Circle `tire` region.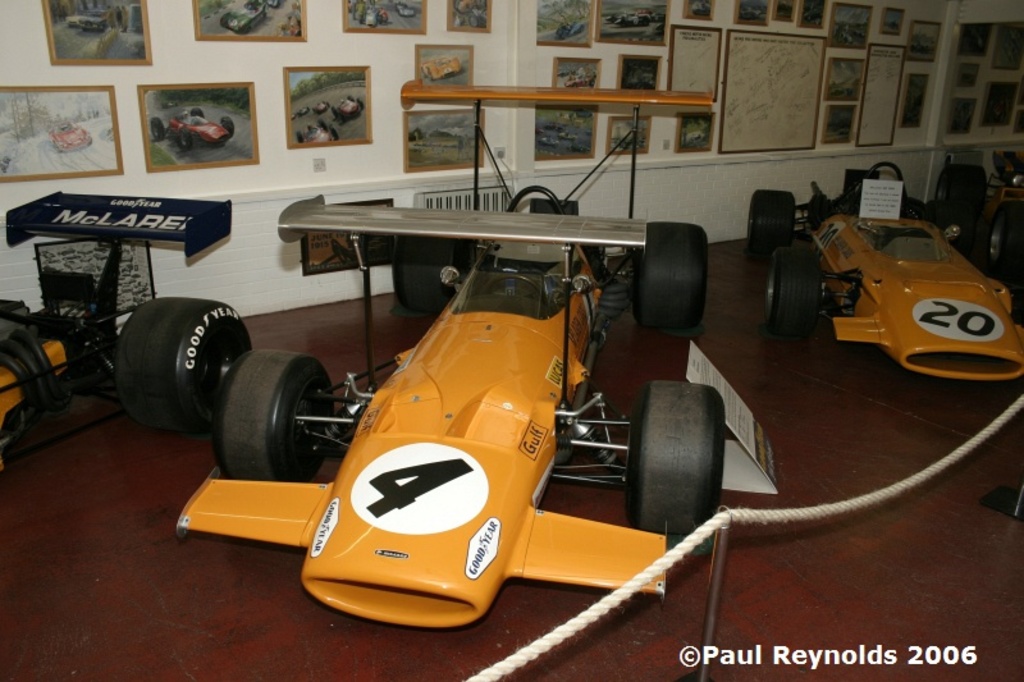
Region: left=941, top=159, right=987, bottom=212.
